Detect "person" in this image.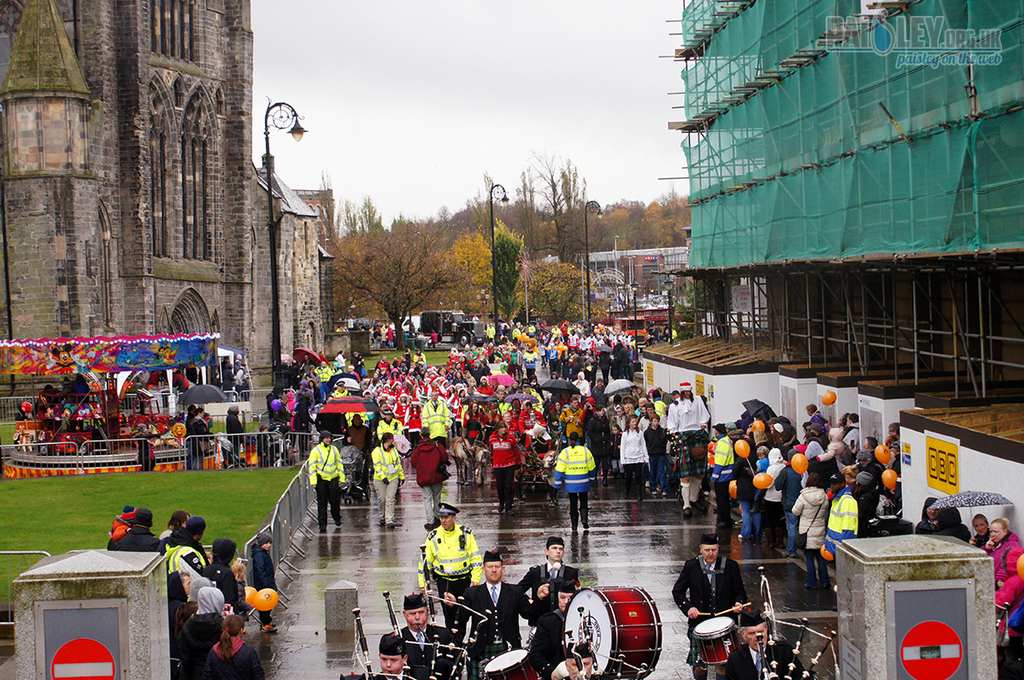
Detection: (418,509,486,634).
